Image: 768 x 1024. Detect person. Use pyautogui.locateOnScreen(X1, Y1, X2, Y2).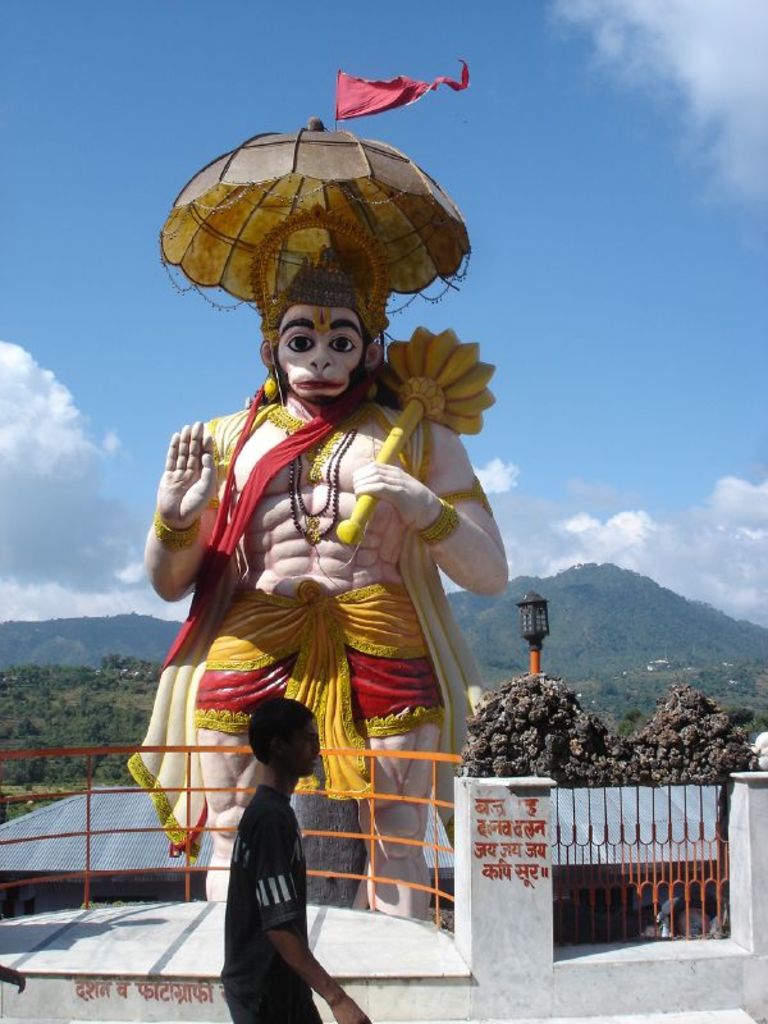
pyautogui.locateOnScreen(218, 692, 372, 1023).
